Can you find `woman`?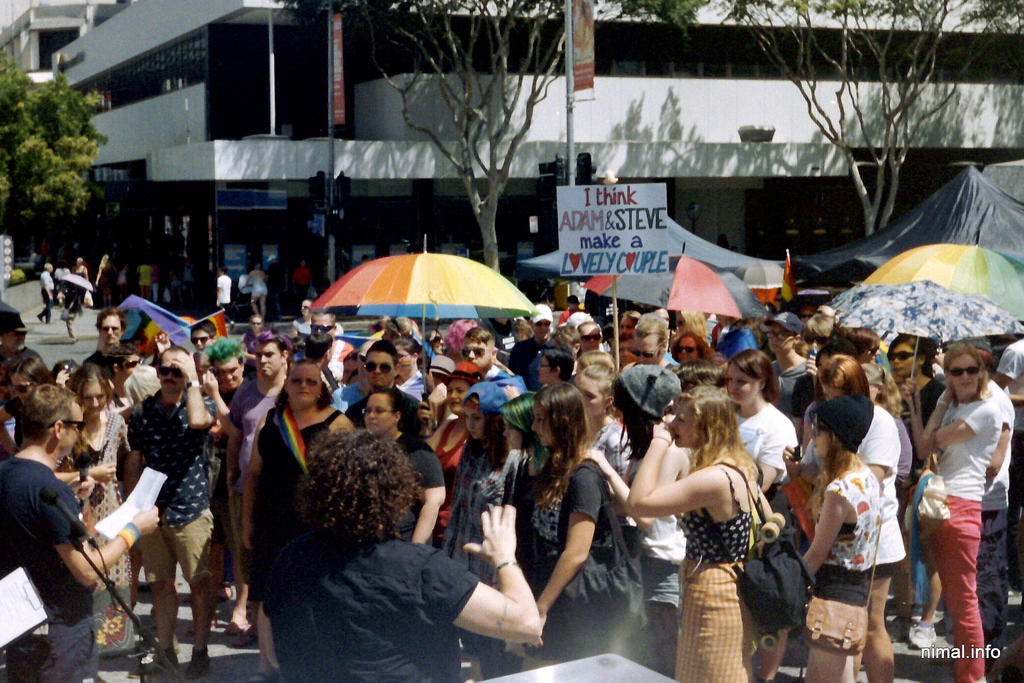
Yes, bounding box: x1=255, y1=427, x2=536, y2=682.
